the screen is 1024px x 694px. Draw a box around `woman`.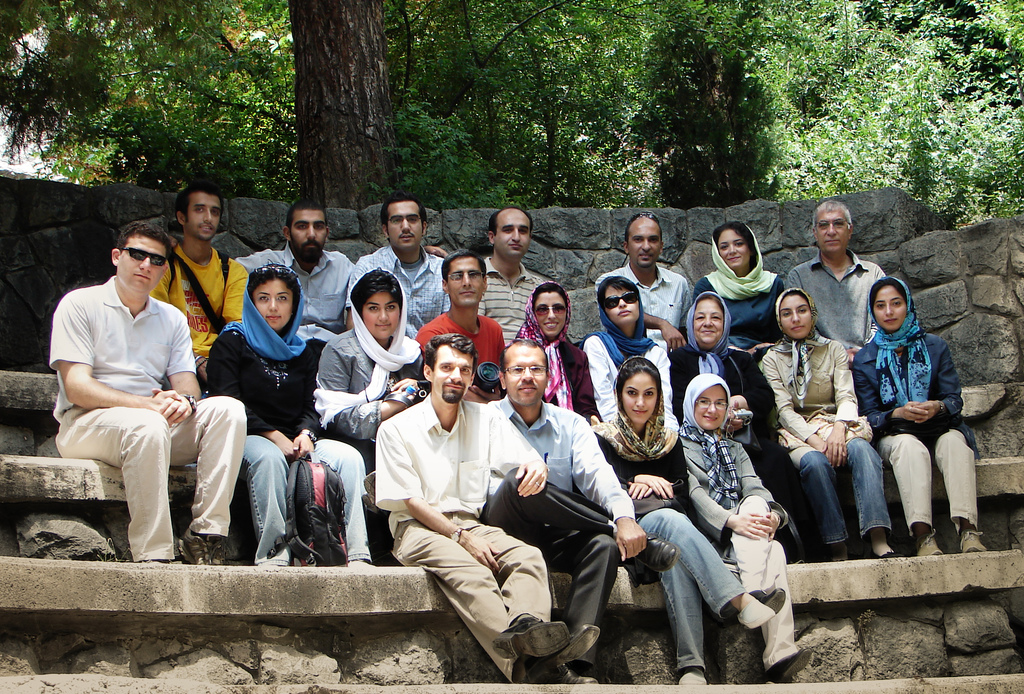
Rect(675, 372, 813, 681).
